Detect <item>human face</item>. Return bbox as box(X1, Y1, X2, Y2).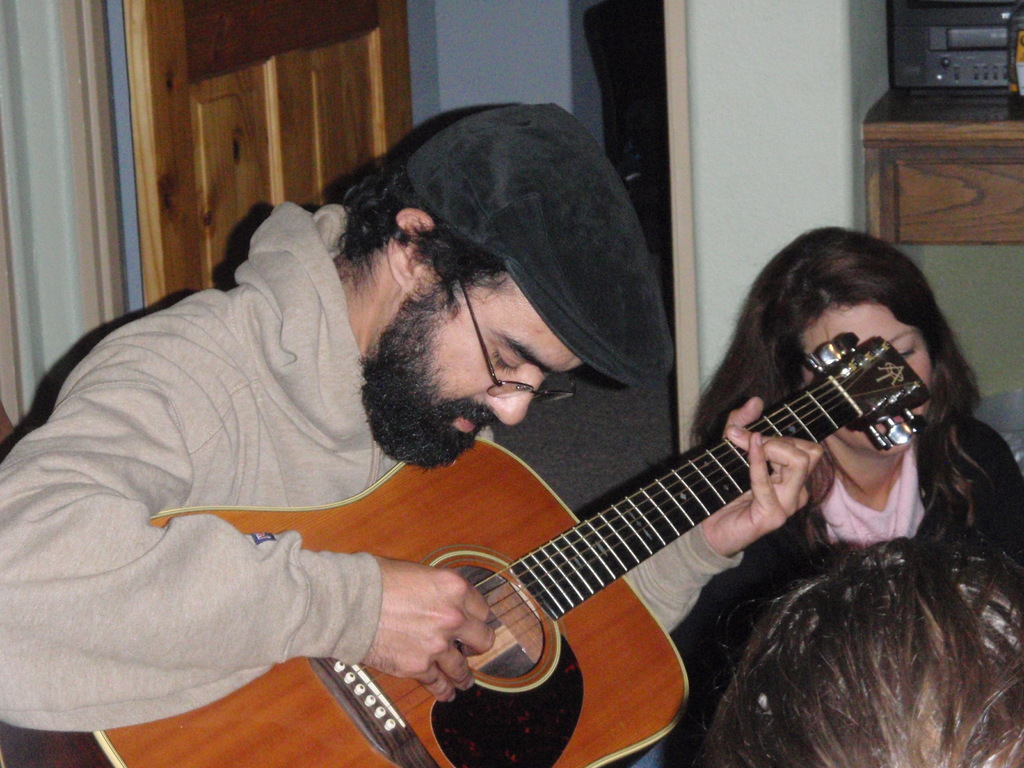
box(355, 276, 584, 466).
